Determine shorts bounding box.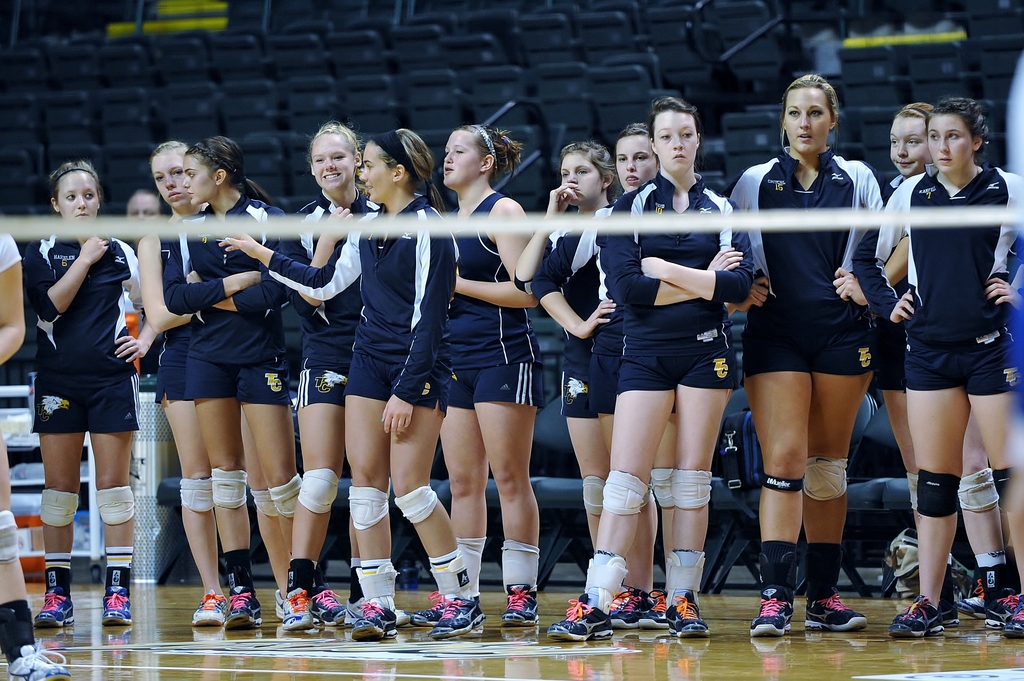
Determined: (26,373,138,433).
